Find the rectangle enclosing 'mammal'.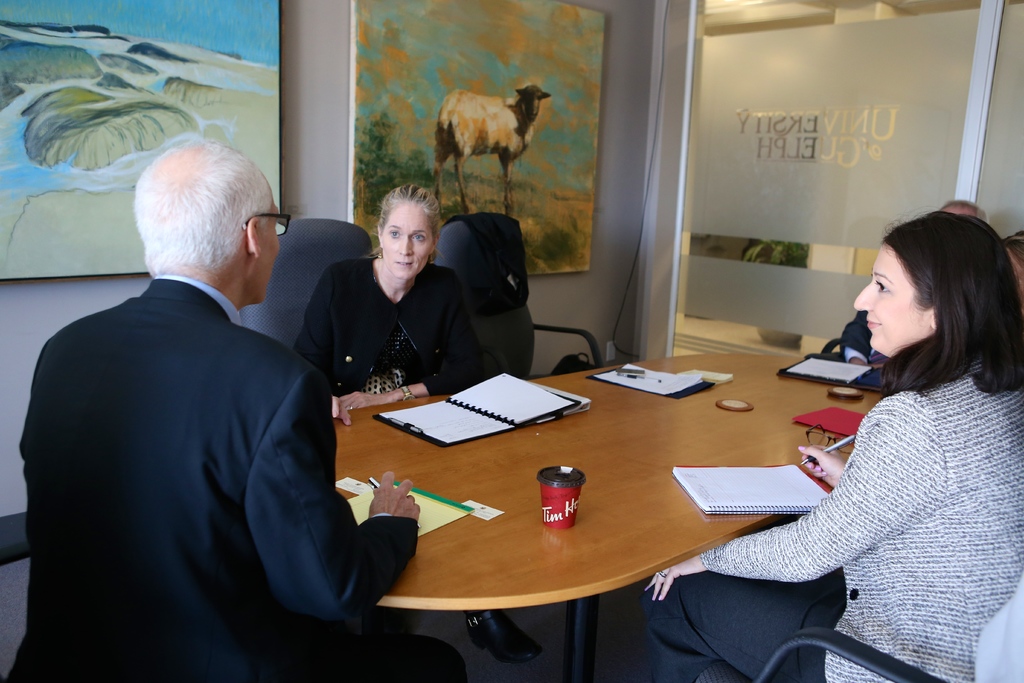
(641,206,1023,682).
